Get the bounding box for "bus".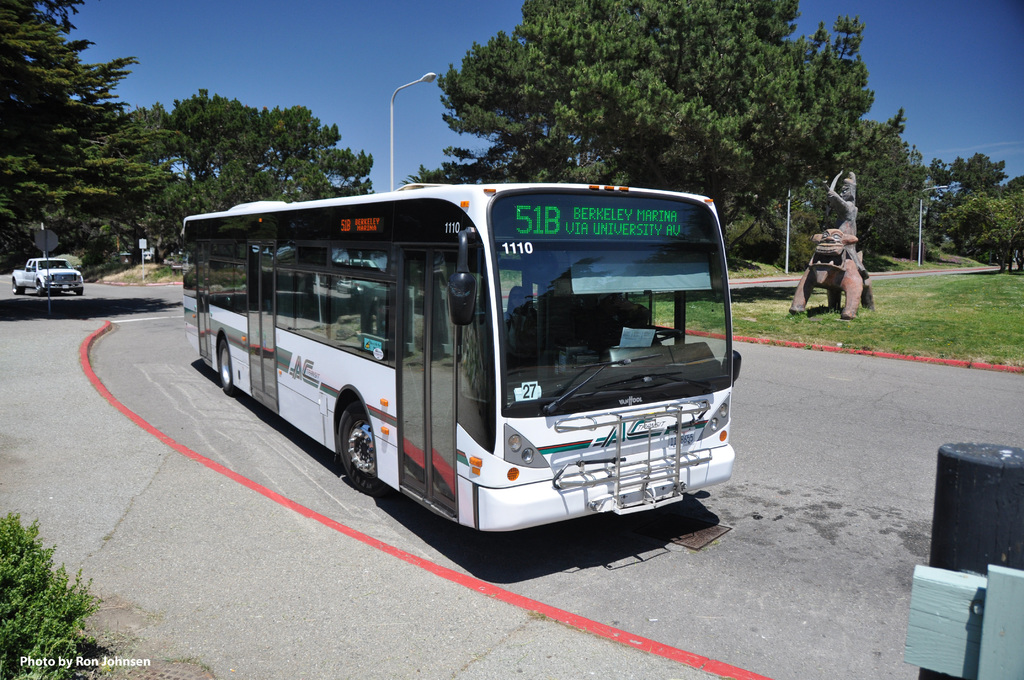
bbox(180, 178, 747, 534).
